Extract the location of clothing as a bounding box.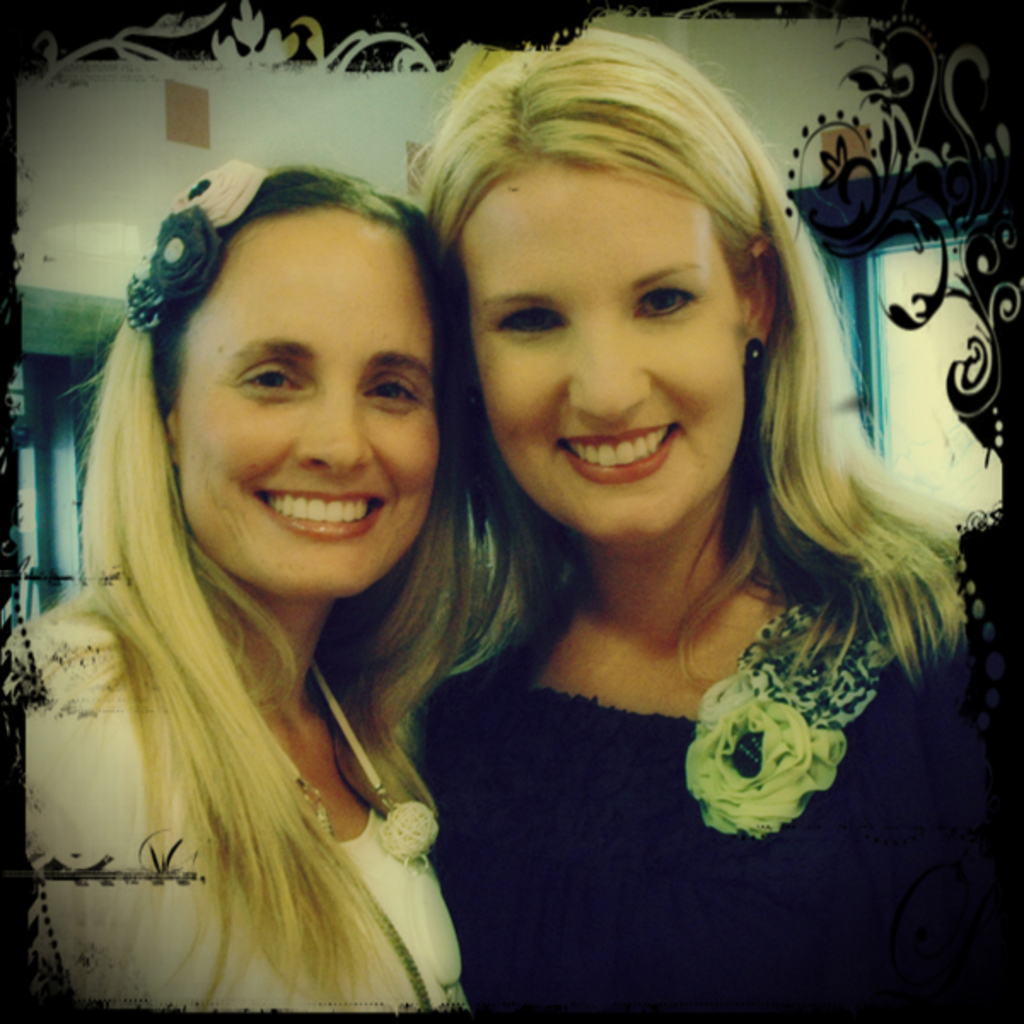
x1=410 y1=437 x2=1005 y2=963.
